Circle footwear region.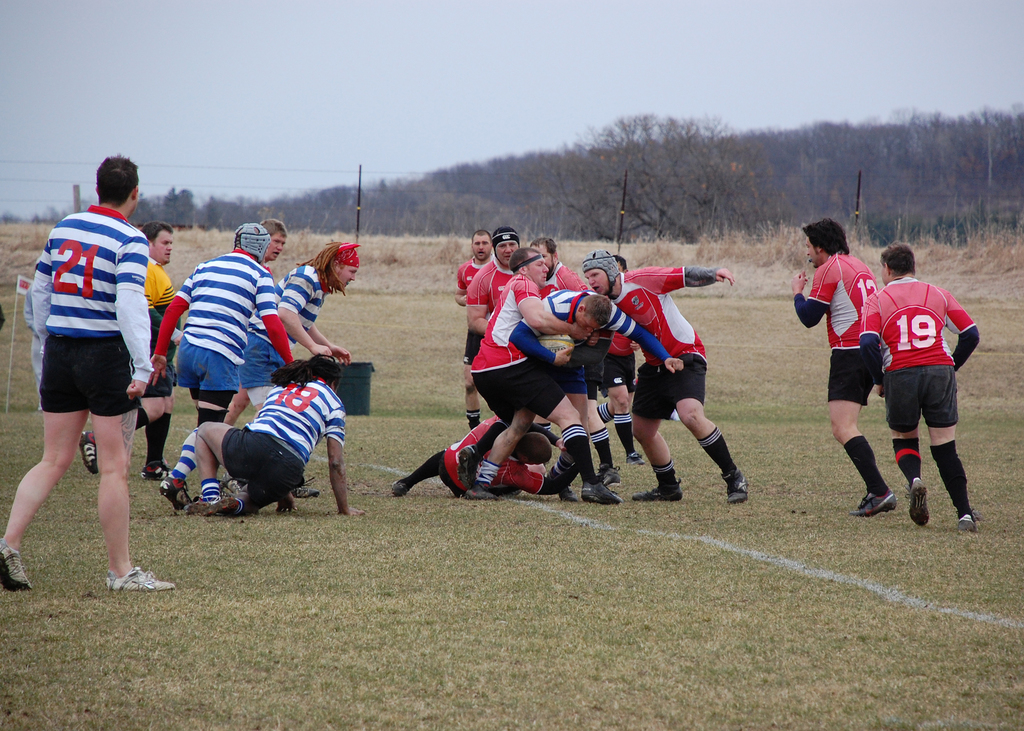
Region: (left=912, top=472, right=929, bottom=531).
